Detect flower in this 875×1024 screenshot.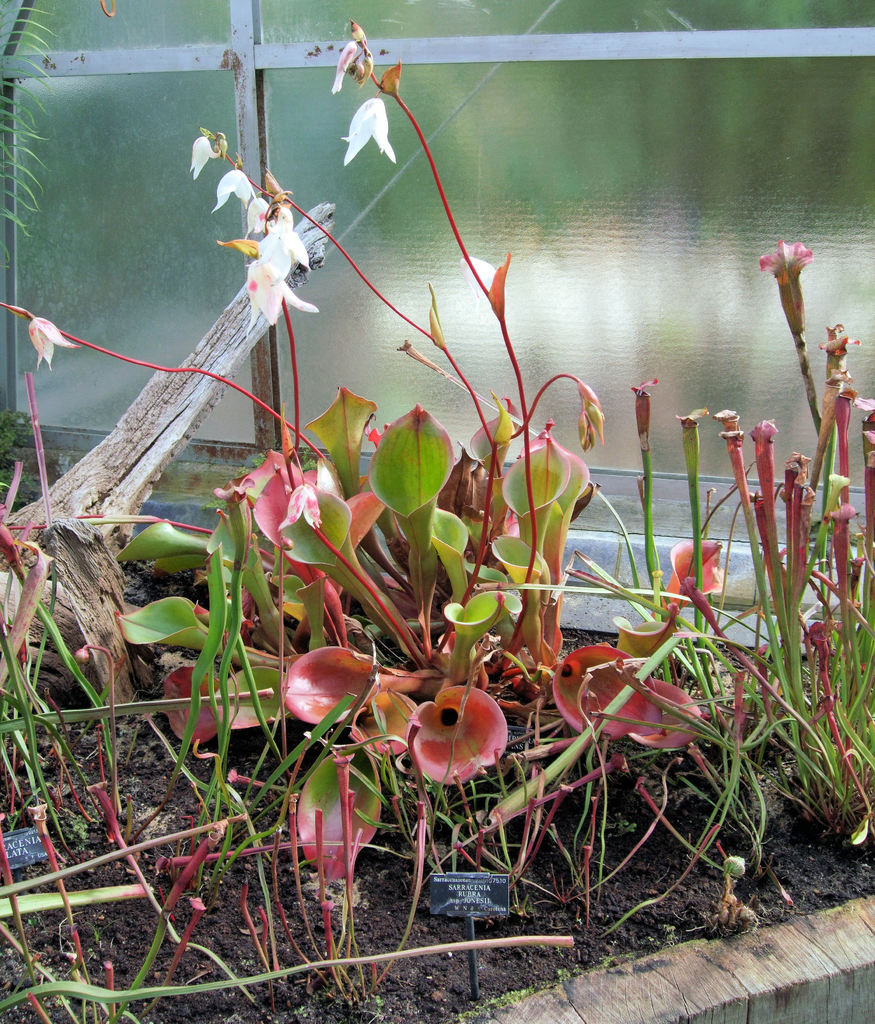
Detection: box=[816, 330, 856, 351].
